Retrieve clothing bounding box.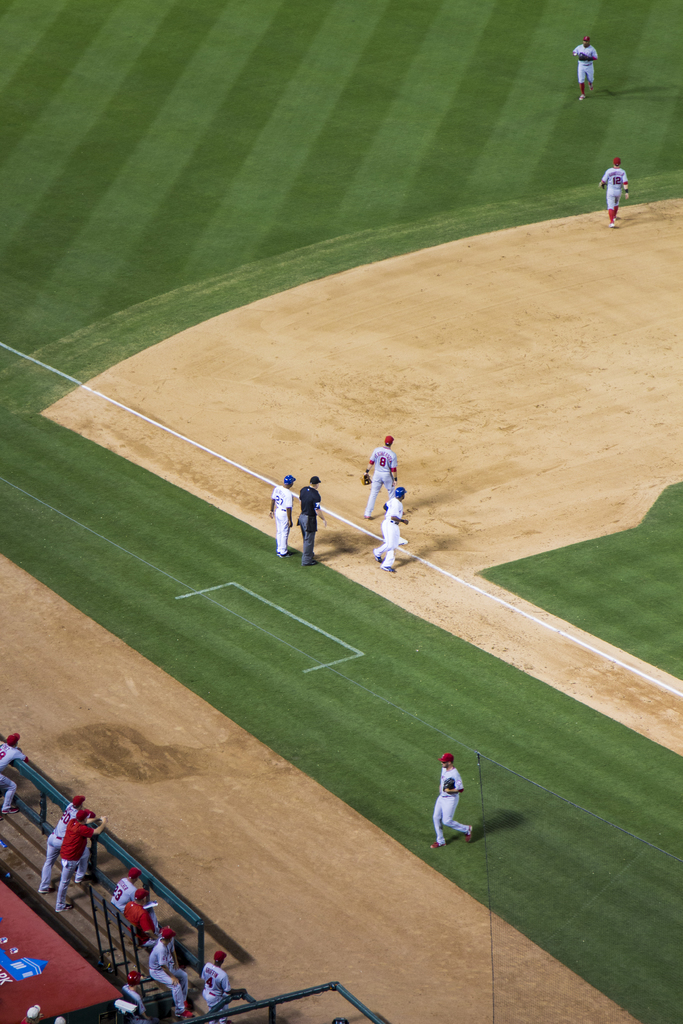
Bounding box: 108/872/140/916.
